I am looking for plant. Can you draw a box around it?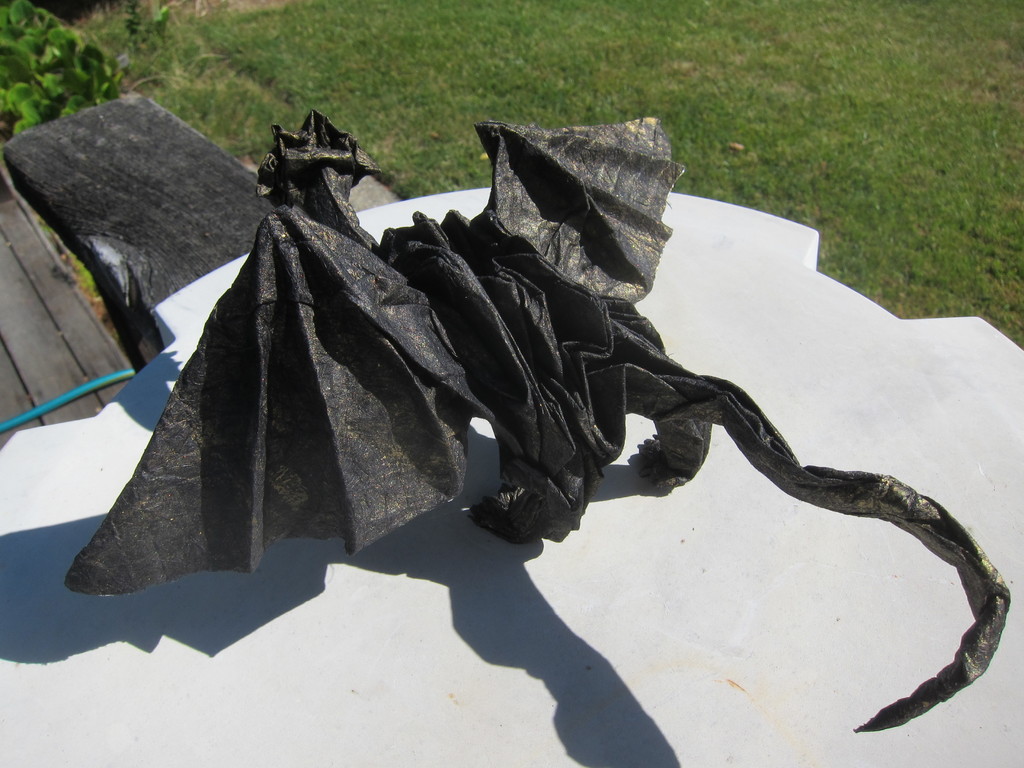
Sure, the bounding box is 0:0:131:162.
